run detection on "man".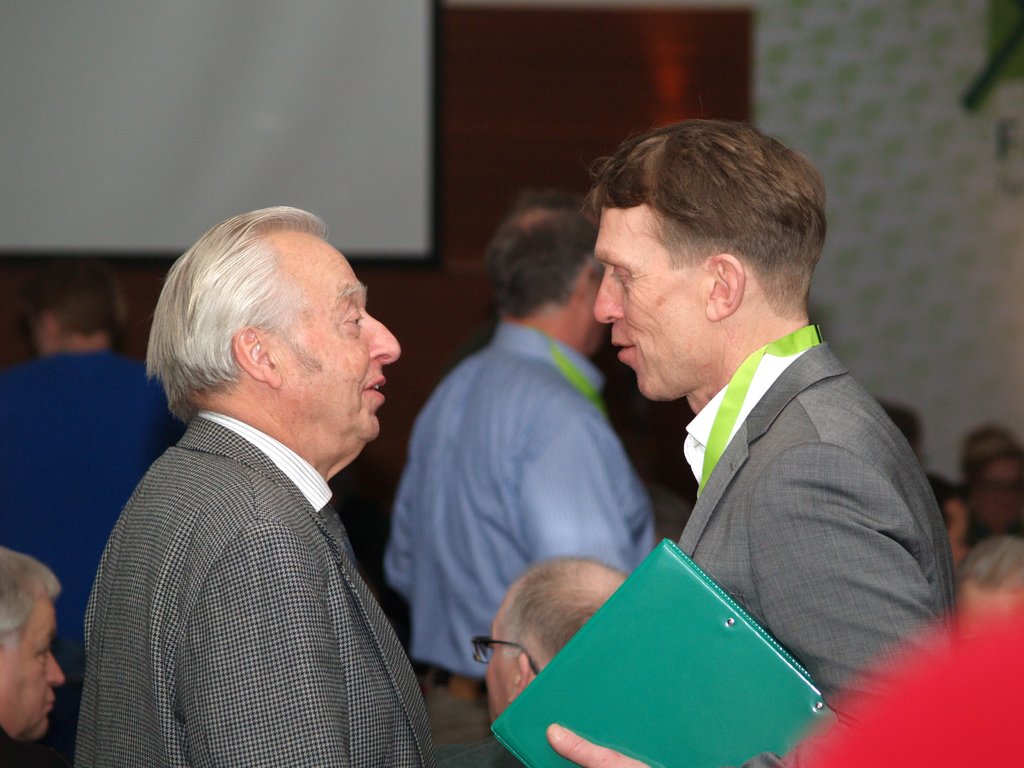
Result: [433, 550, 630, 767].
